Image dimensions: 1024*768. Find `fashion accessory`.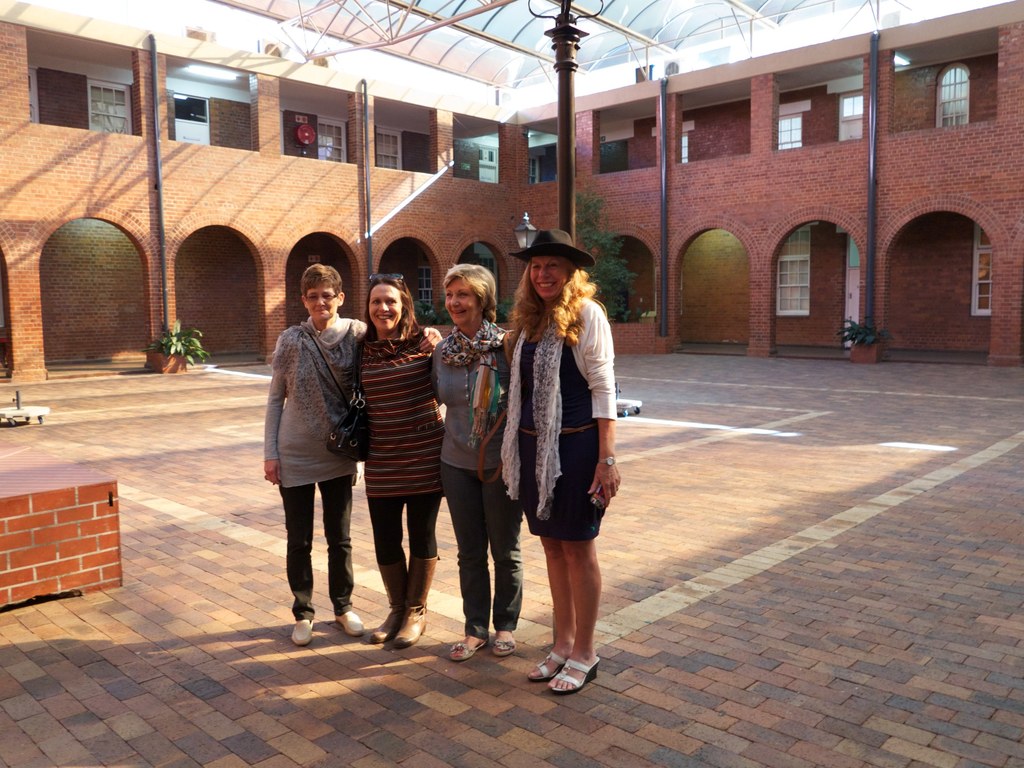
(x1=490, y1=631, x2=518, y2=659).
